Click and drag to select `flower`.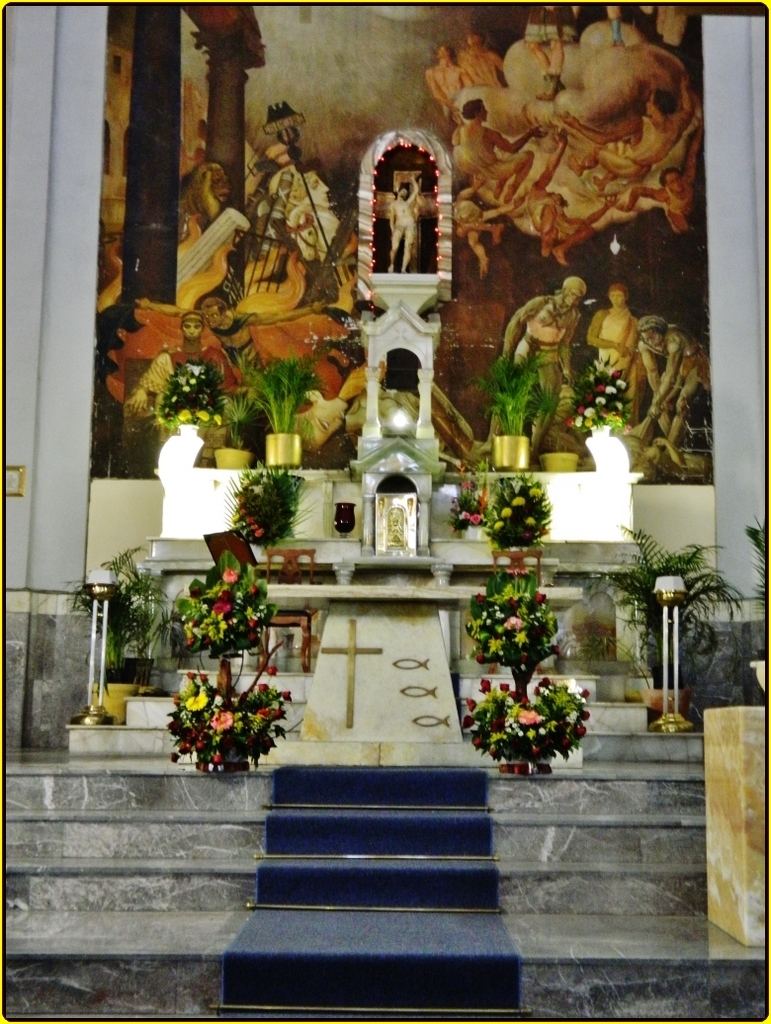
Selection: [x1=527, y1=515, x2=540, y2=520].
